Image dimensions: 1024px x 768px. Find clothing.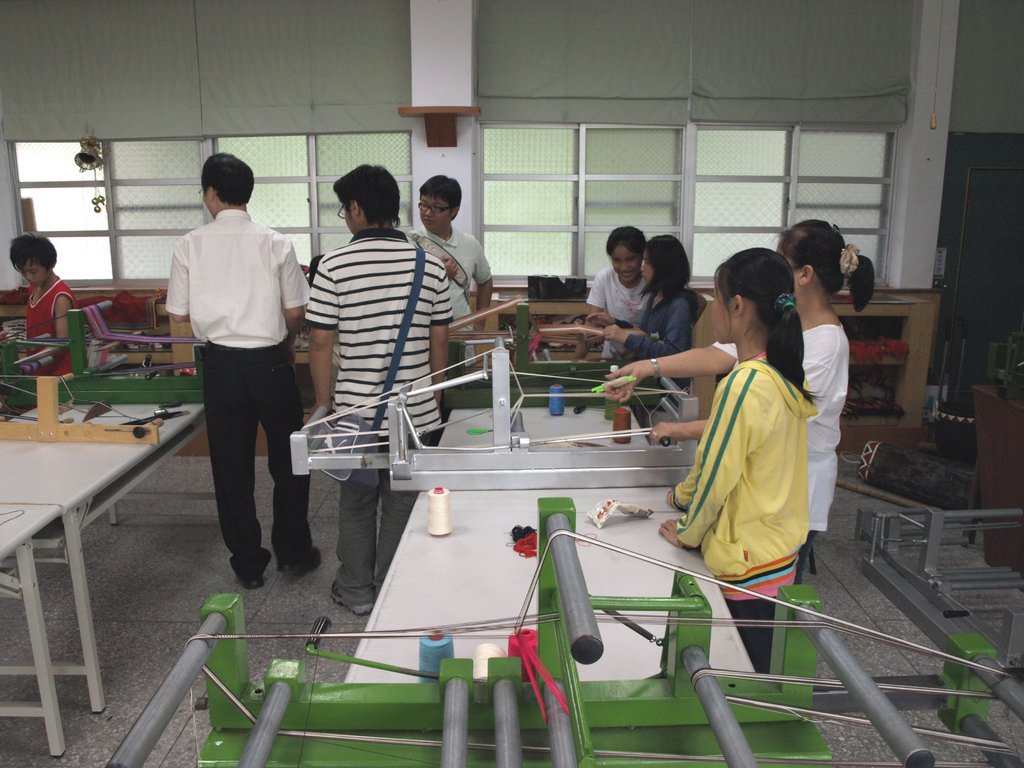
pyautogui.locateOnScreen(625, 289, 694, 392).
